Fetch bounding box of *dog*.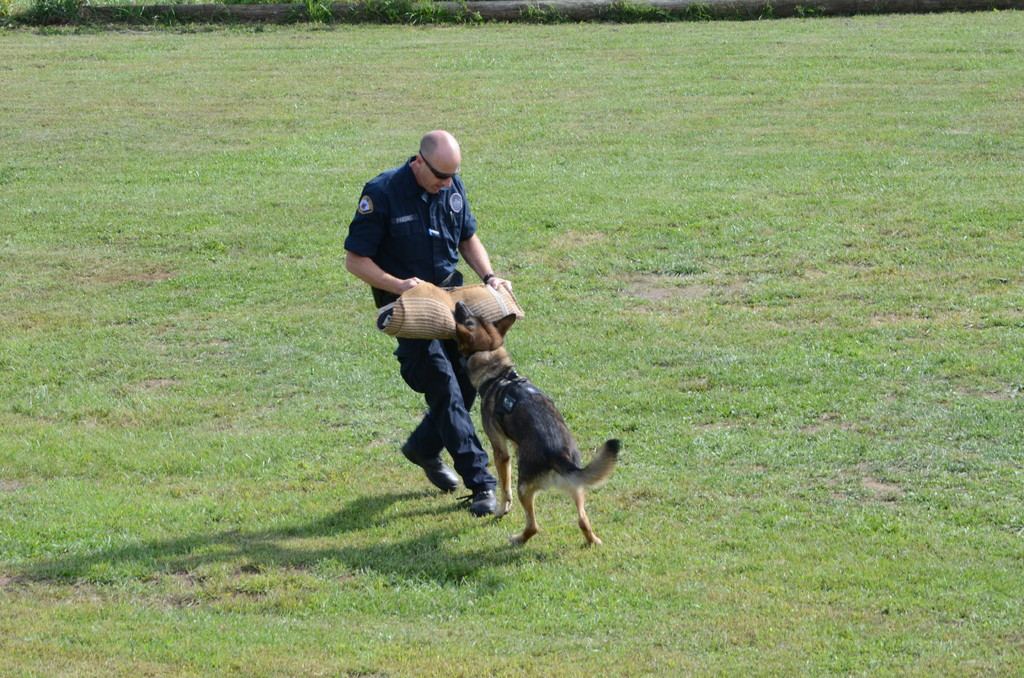
Bbox: [left=459, top=296, right=626, bottom=549].
